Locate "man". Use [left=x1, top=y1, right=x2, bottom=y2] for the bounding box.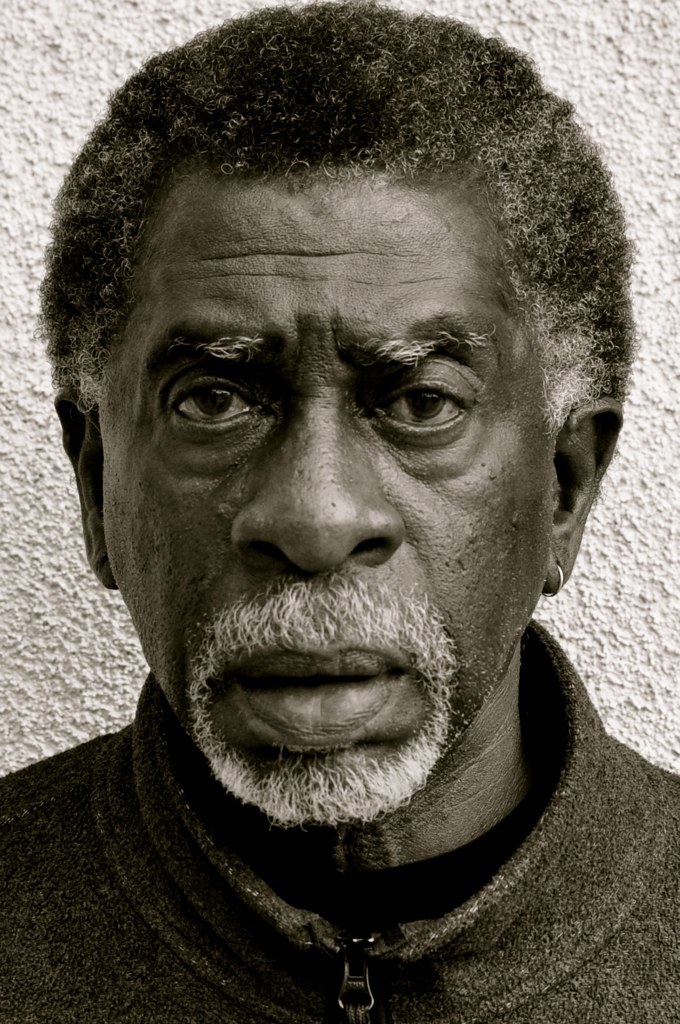
[left=0, top=0, right=679, bottom=1023].
